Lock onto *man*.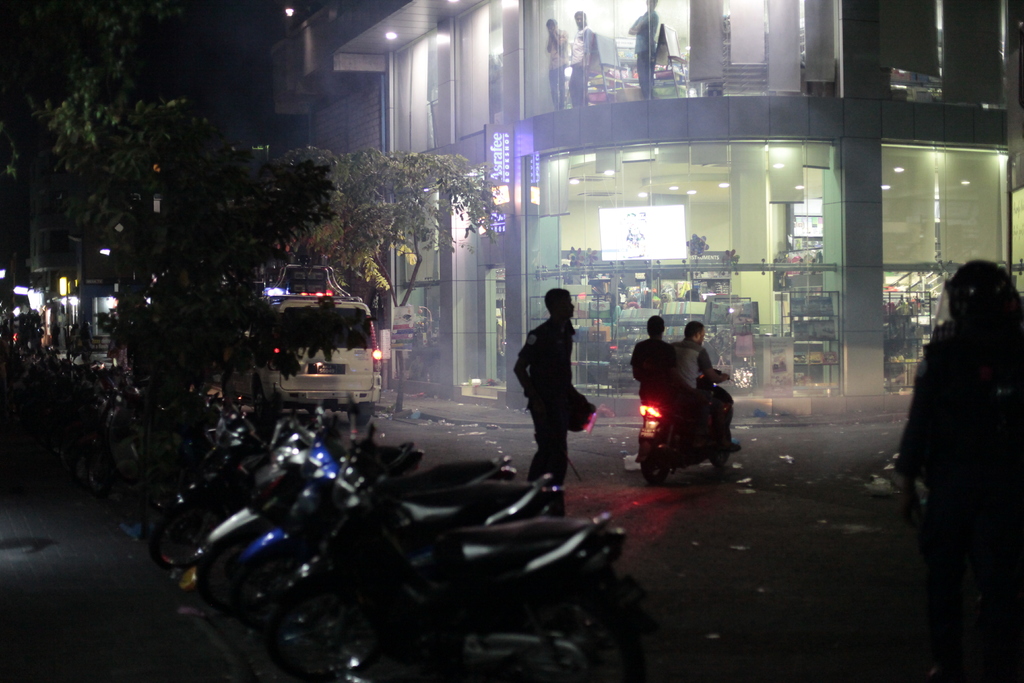
Locked: 892/257/1023/682.
